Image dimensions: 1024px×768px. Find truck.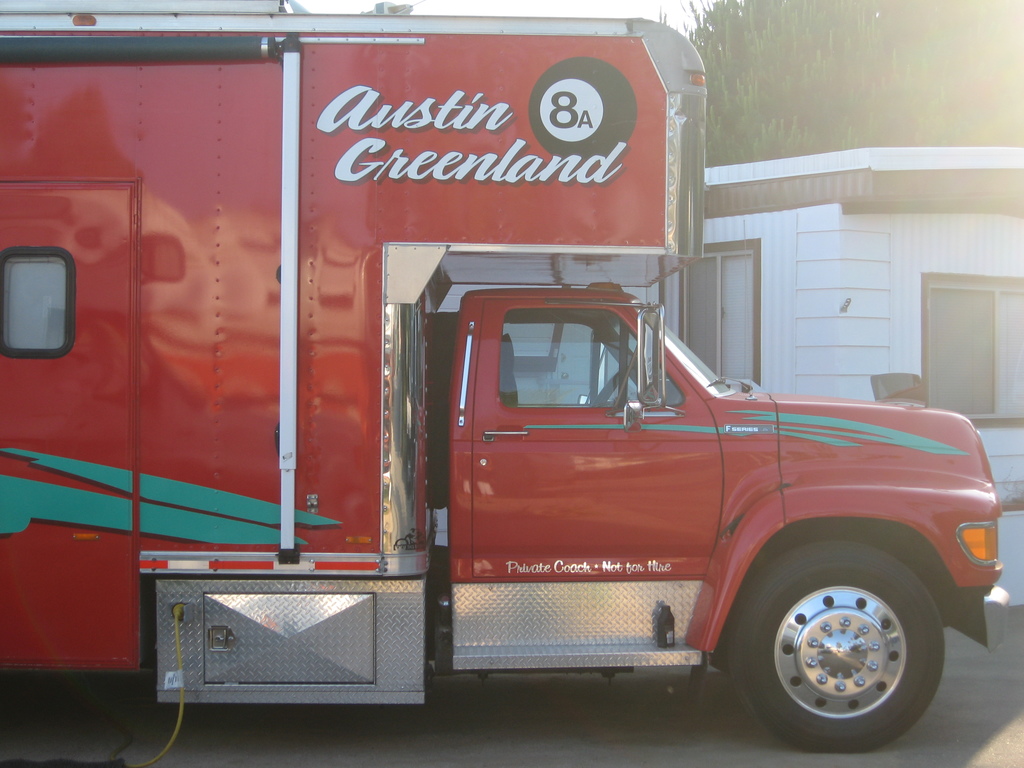
detection(0, 0, 1009, 755).
